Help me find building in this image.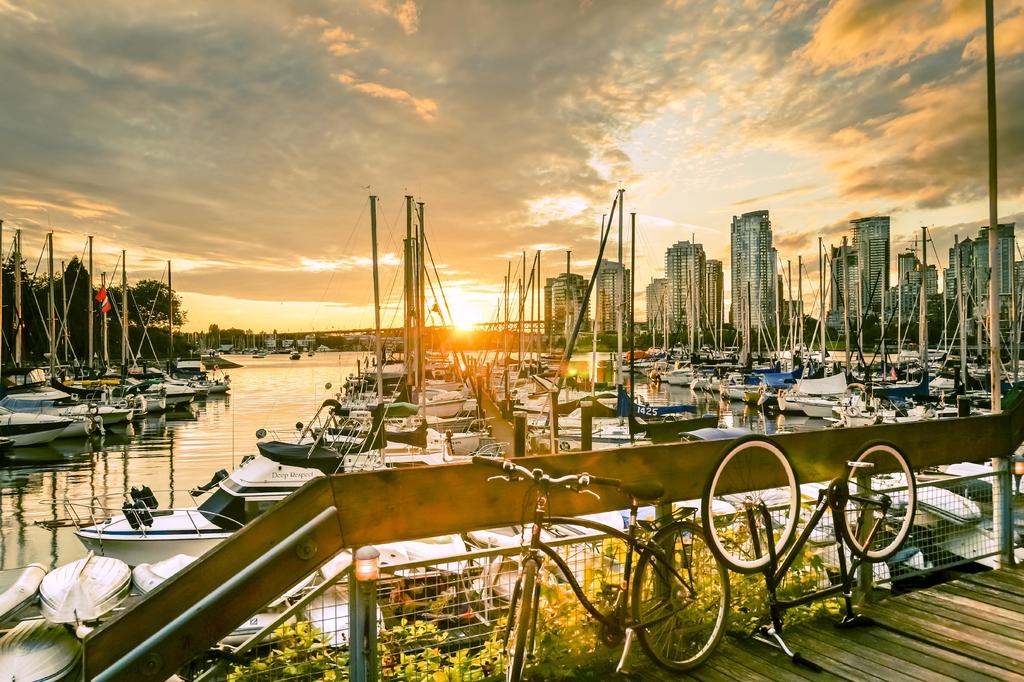
Found it: l=828, t=211, r=892, b=327.
